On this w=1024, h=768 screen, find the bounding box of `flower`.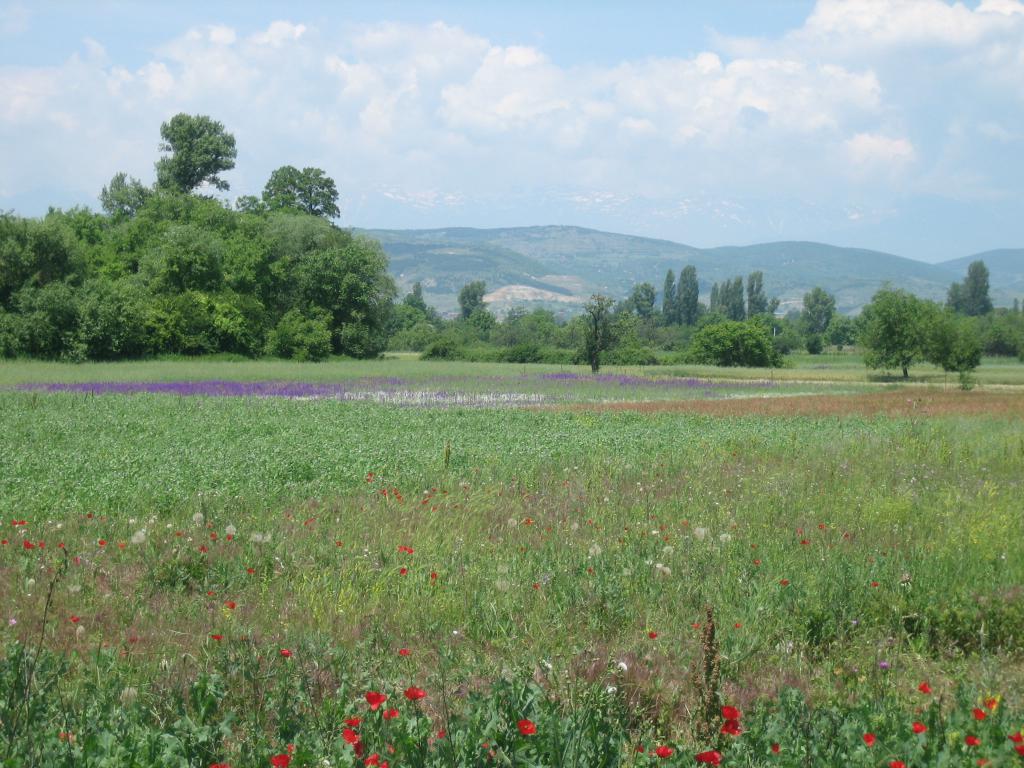
Bounding box: (515, 712, 533, 737).
